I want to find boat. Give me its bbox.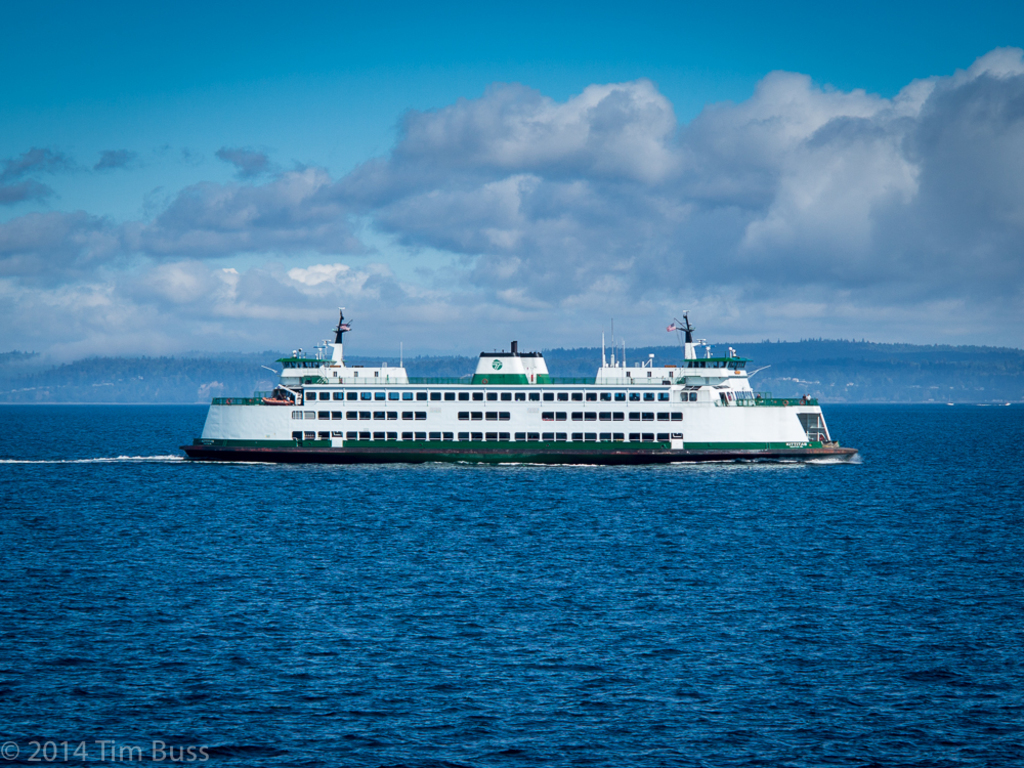
[left=176, top=298, right=849, bottom=472].
